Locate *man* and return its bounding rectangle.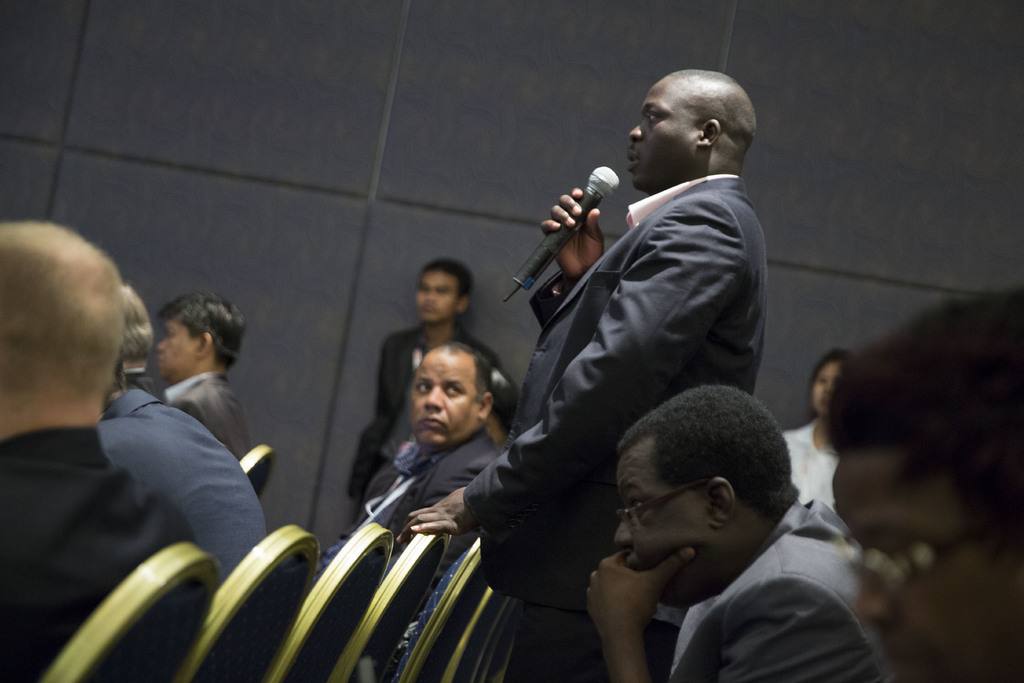
x1=325, y1=329, x2=513, y2=541.
